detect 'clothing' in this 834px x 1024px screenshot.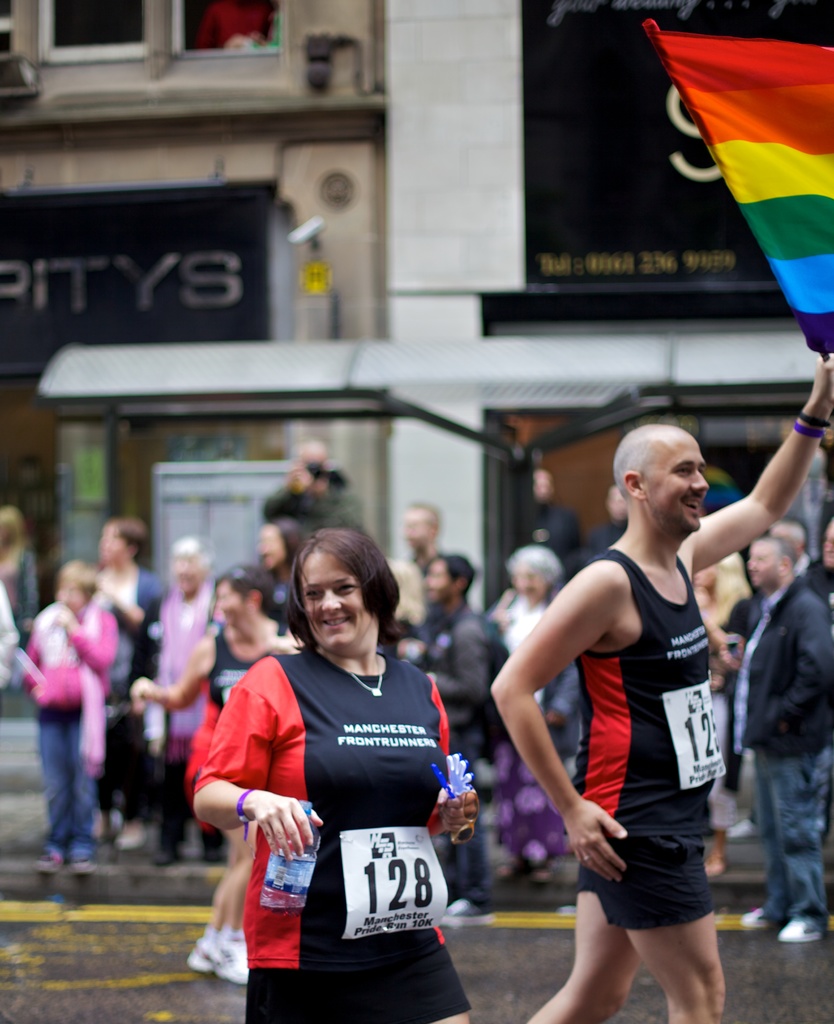
Detection: bbox=[206, 619, 478, 986].
